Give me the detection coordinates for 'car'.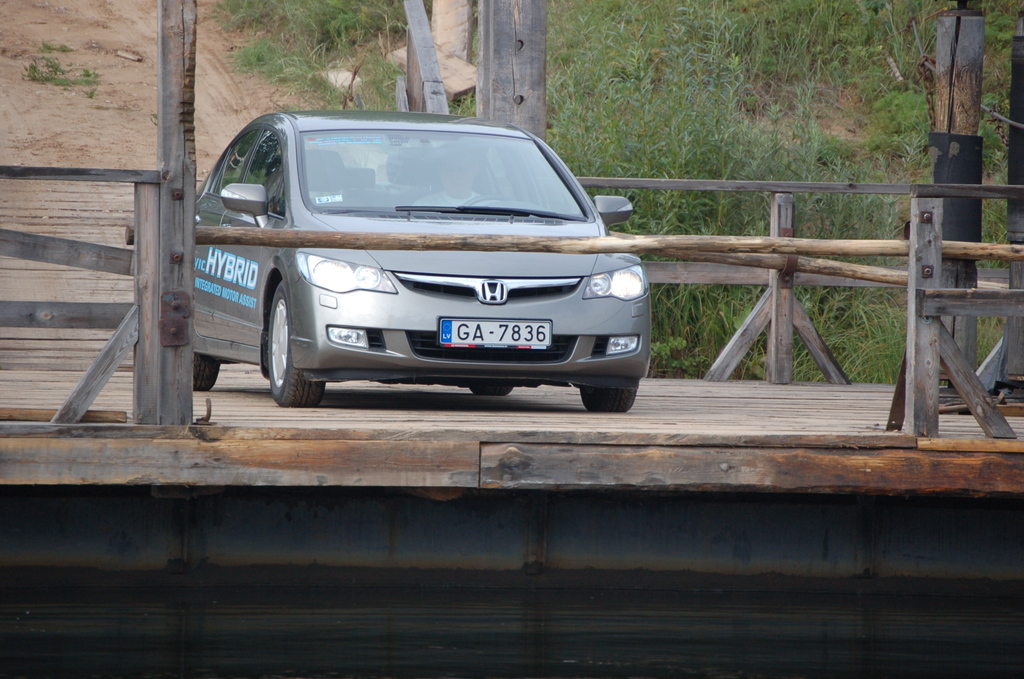
bbox=(177, 111, 662, 418).
